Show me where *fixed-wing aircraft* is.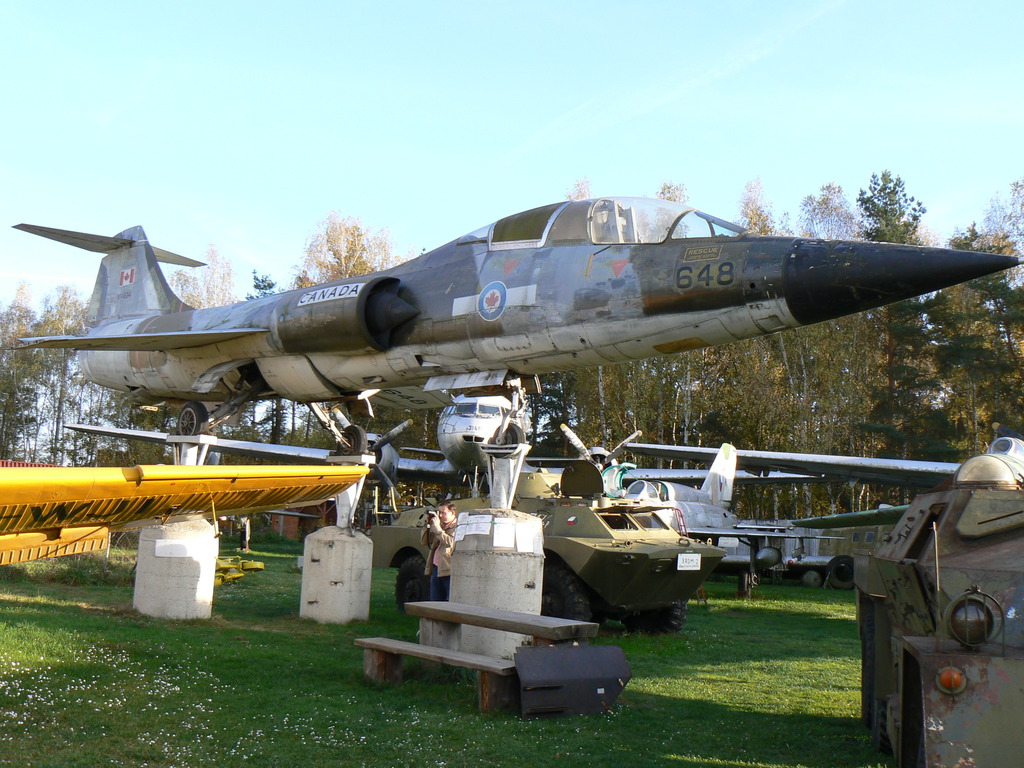
*fixed-wing aircraft* is at [x1=620, y1=435, x2=1023, y2=529].
